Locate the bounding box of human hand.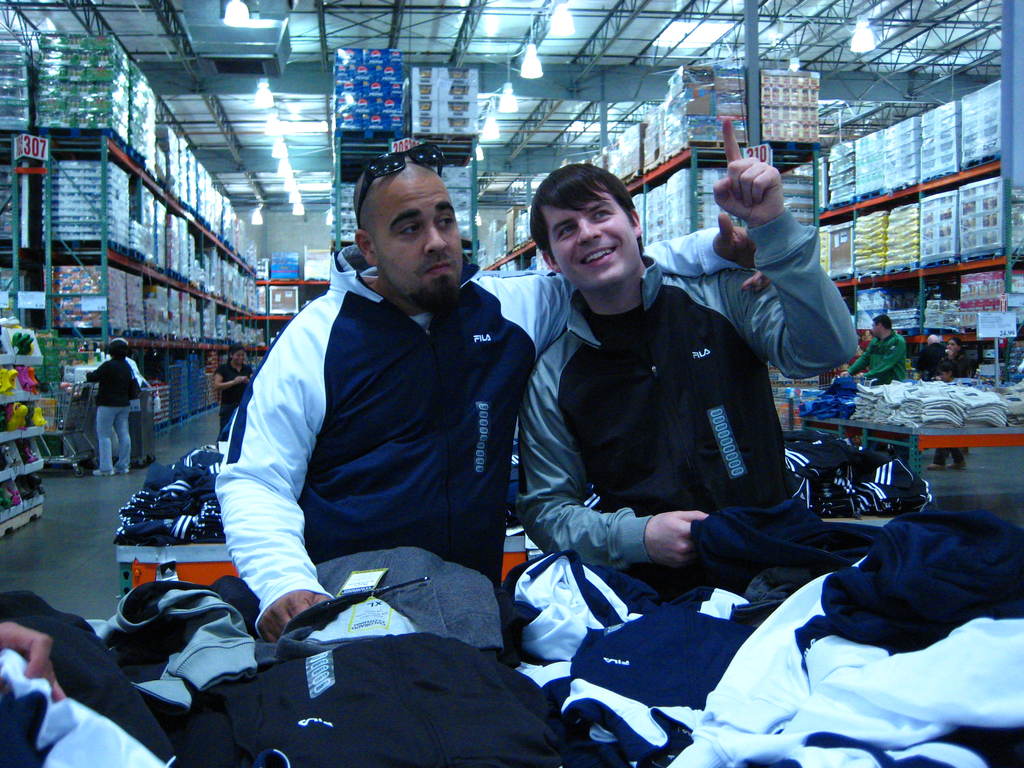
Bounding box: region(716, 211, 770, 296).
